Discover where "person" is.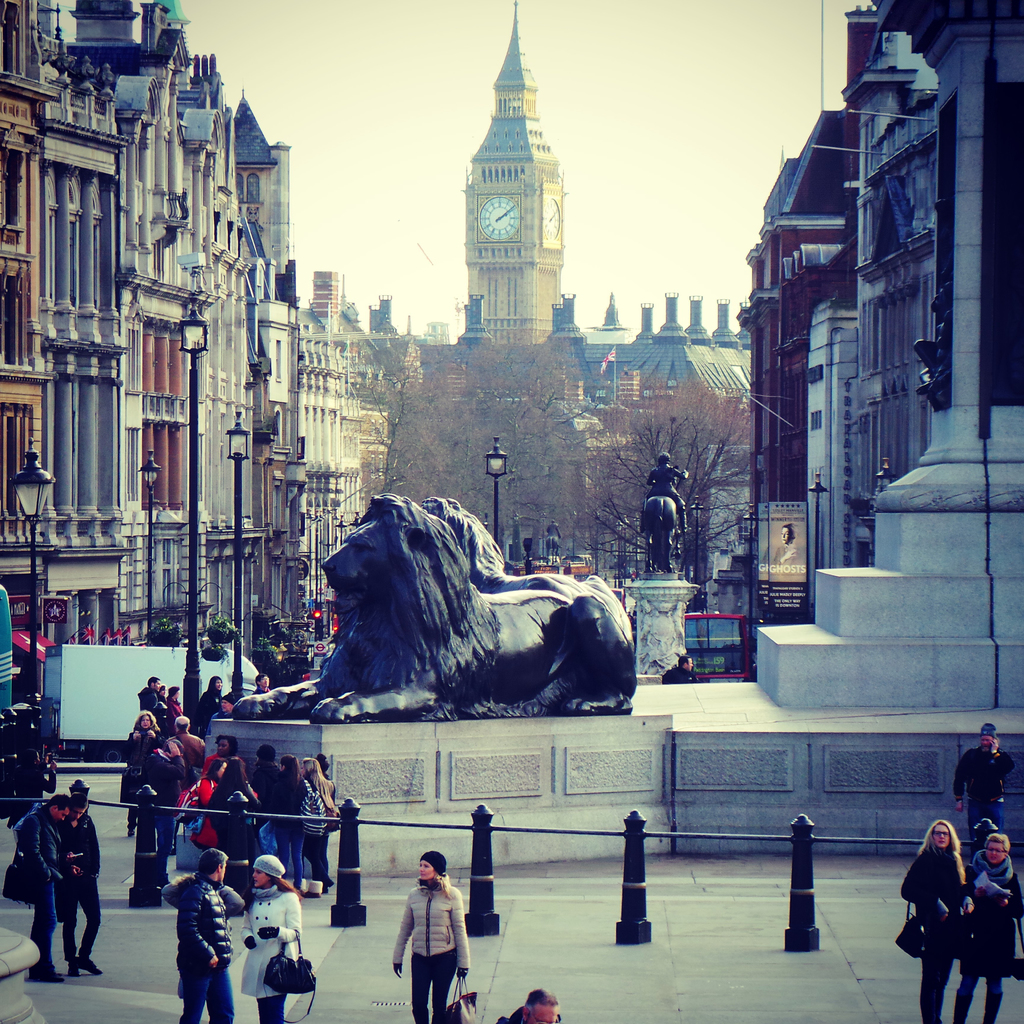
Discovered at {"left": 194, "top": 675, "right": 228, "bottom": 725}.
